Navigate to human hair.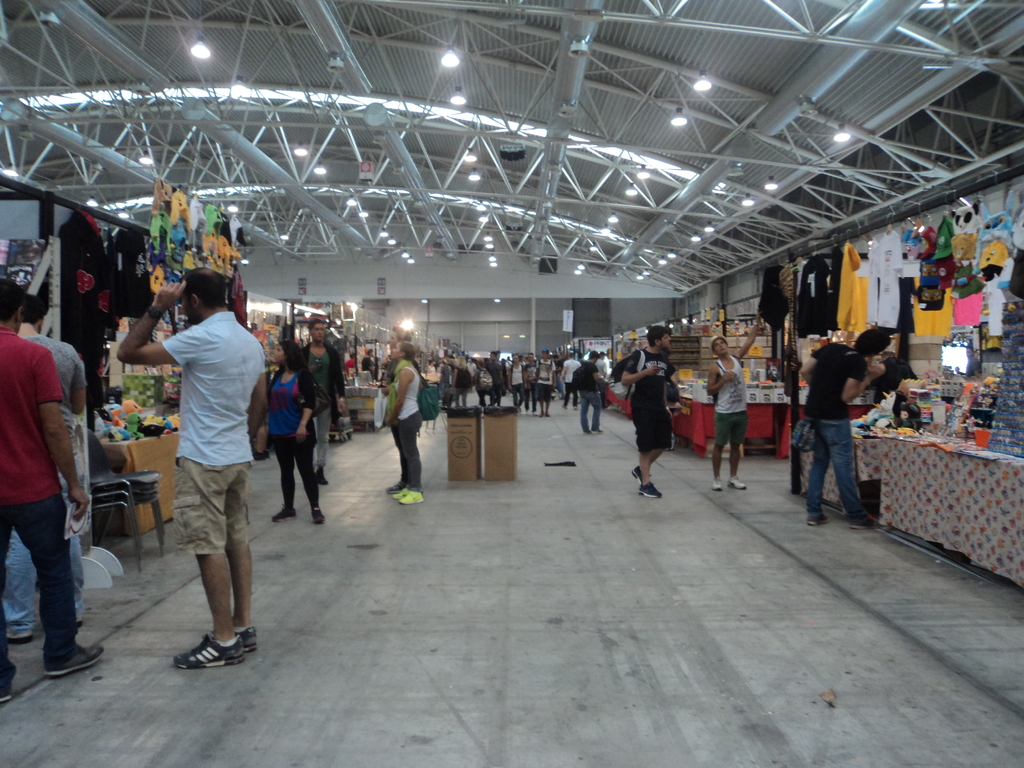
Navigation target: x1=589 y1=351 x2=598 y2=360.
